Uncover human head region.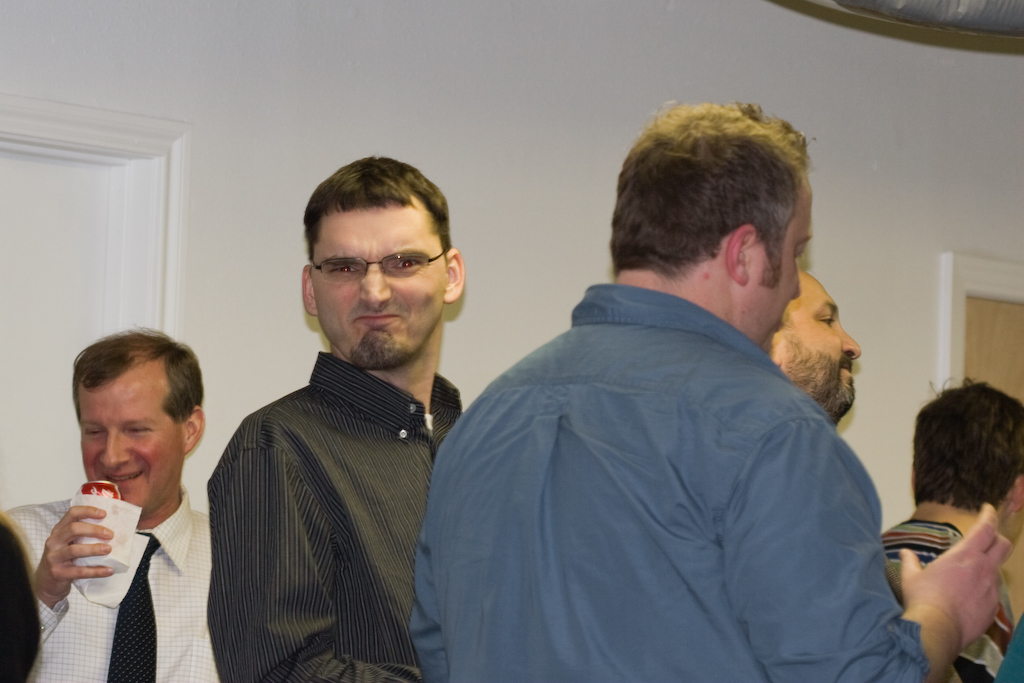
Uncovered: [61,337,202,508].
